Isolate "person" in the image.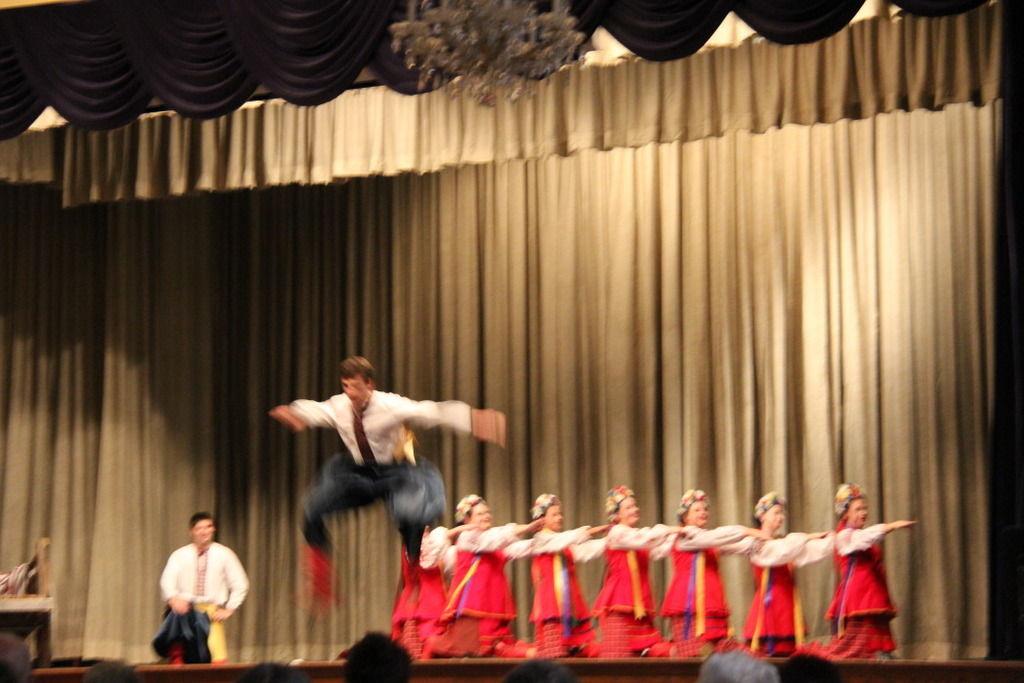
Isolated region: region(387, 517, 480, 658).
